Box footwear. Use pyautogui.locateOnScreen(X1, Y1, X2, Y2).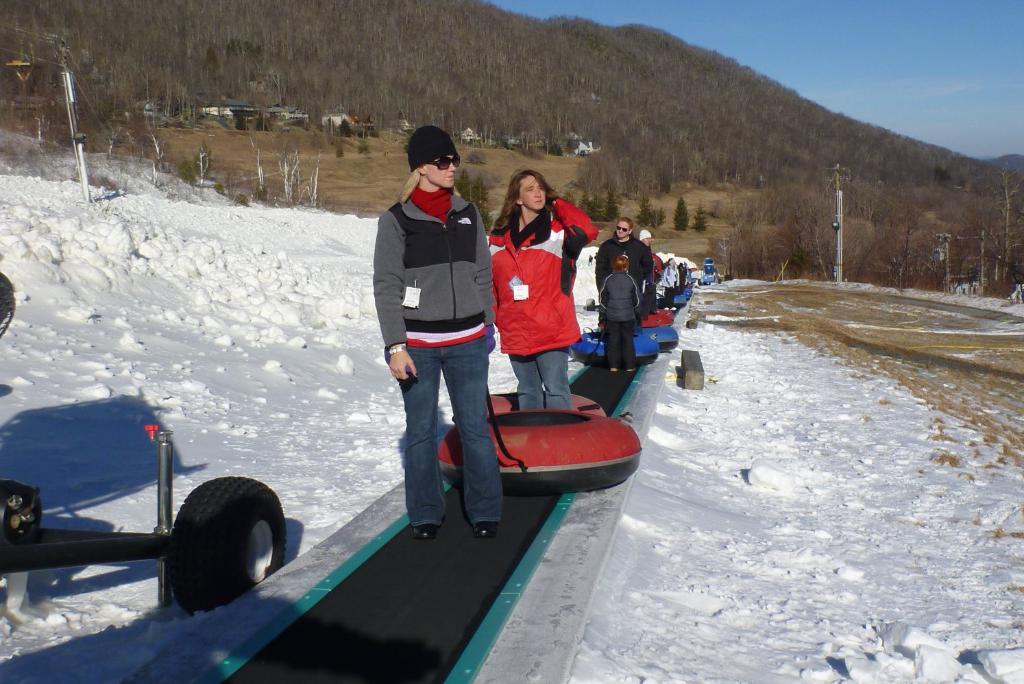
pyautogui.locateOnScreen(626, 363, 650, 377).
